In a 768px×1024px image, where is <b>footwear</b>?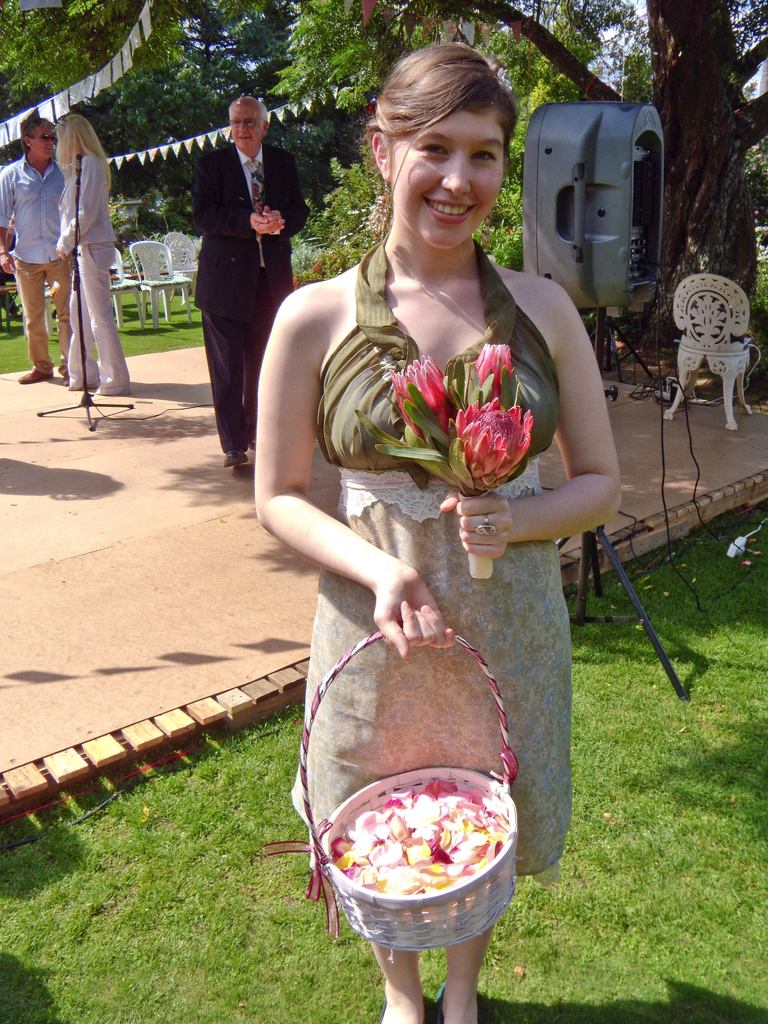
[59,365,69,383].
